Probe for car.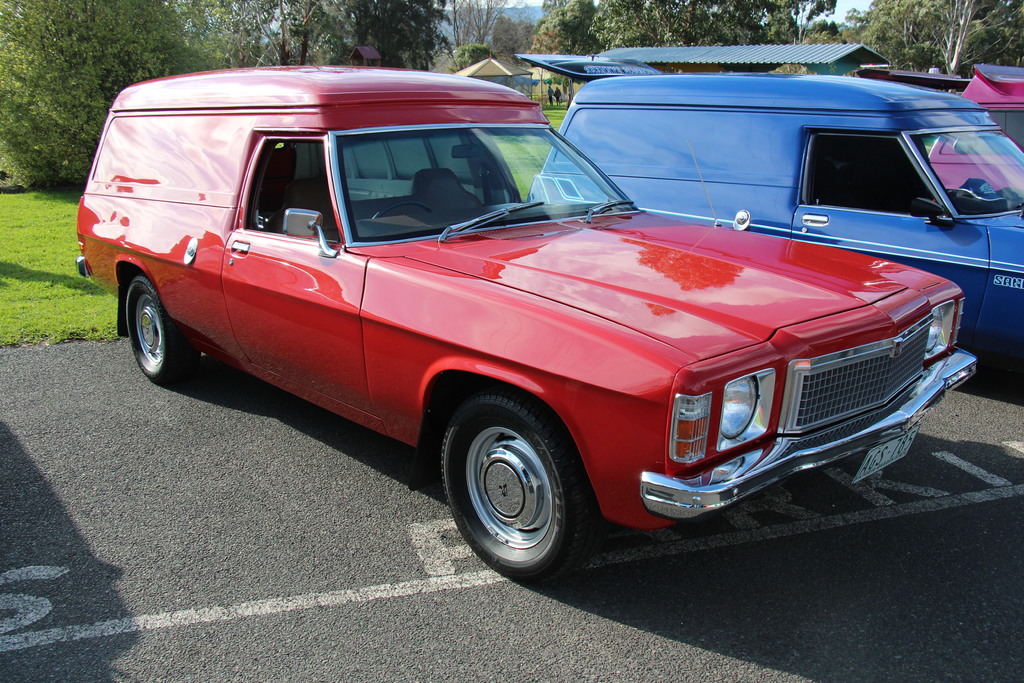
Probe result: bbox=(526, 54, 1022, 403).
